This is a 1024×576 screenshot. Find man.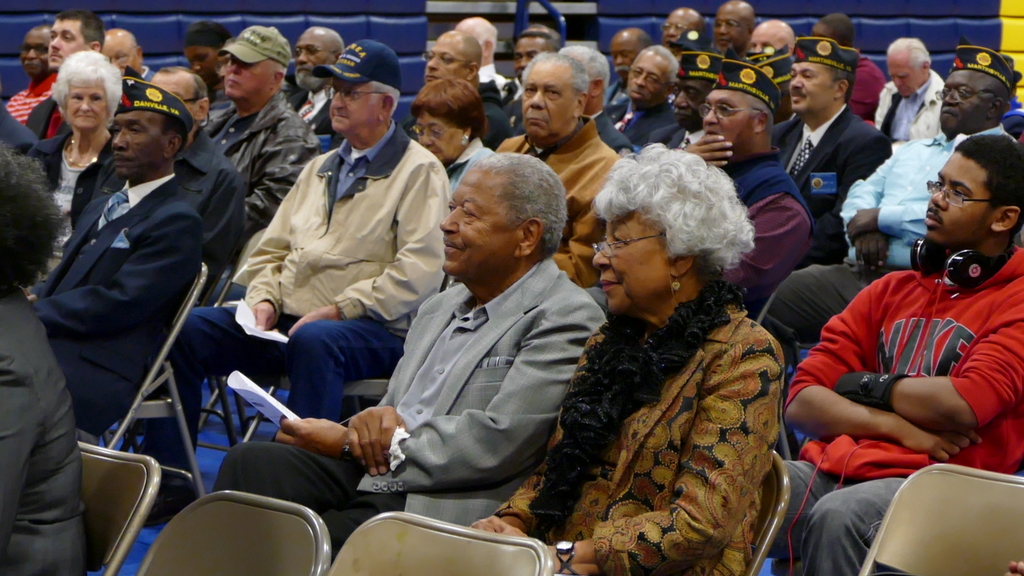
Bounding box: x1=764 y1=131 x2=1023 y2=575.
